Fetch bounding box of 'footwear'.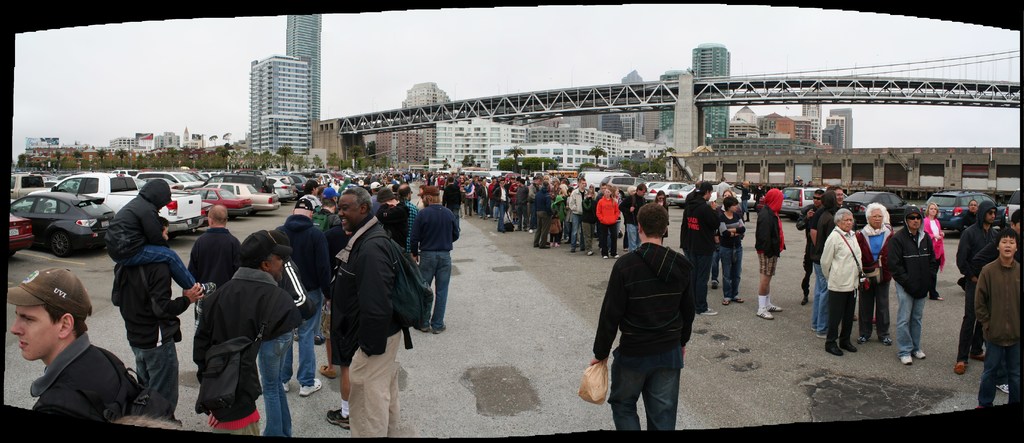
Bbox: [858, 334, 869, 343].
